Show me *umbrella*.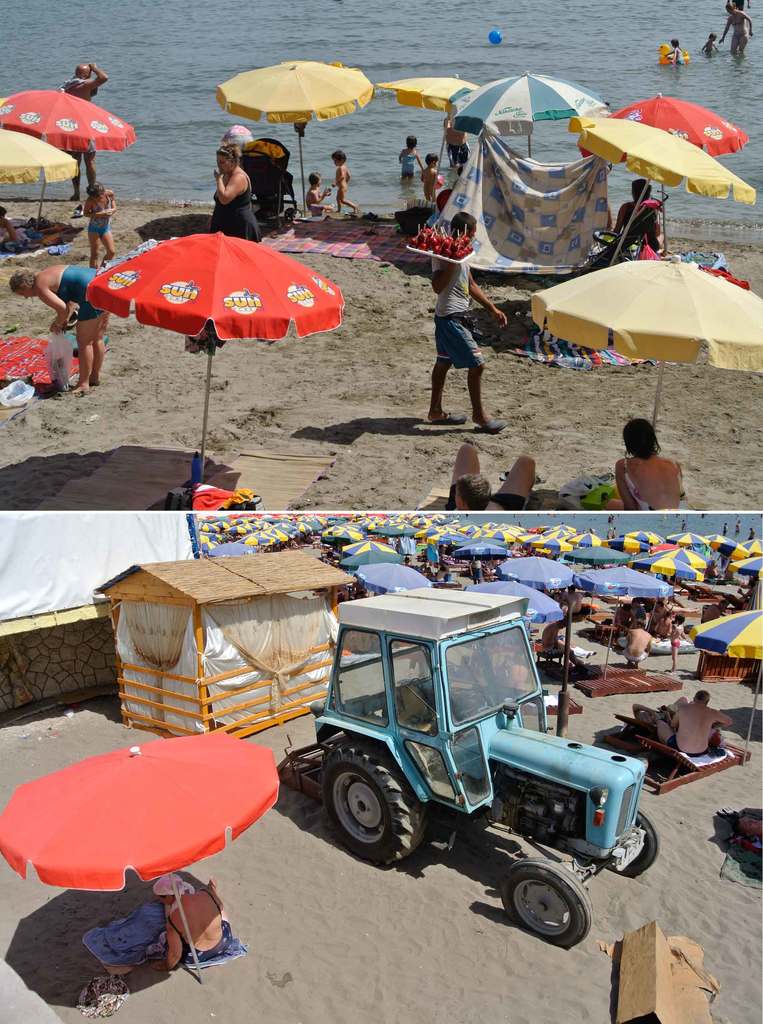
*umbrella* is here: 582 95 749 252.
